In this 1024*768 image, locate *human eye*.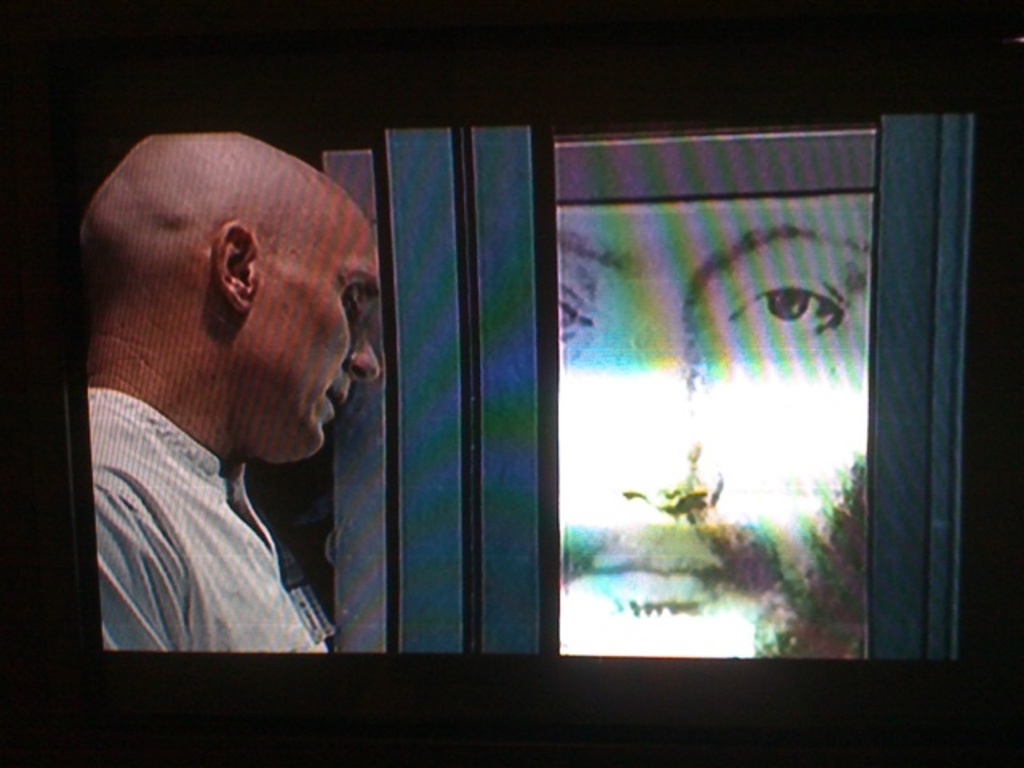
Bounding box: x1=341 y1=288 x2=365 y2=328.
